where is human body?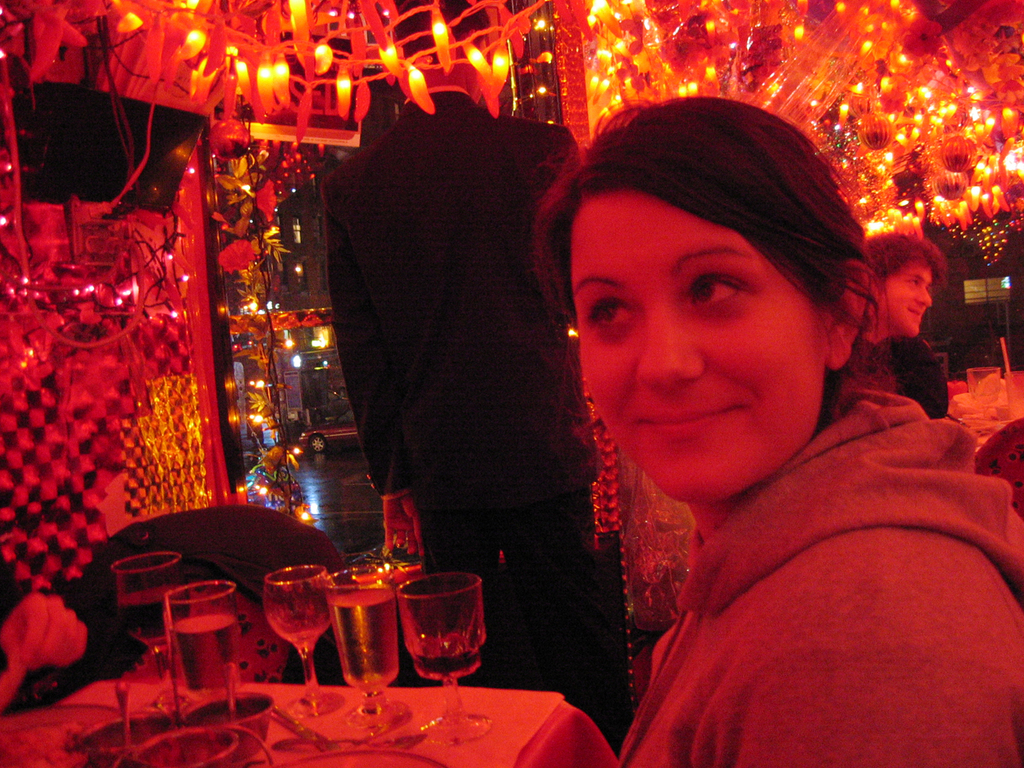
845/337/949/413.
